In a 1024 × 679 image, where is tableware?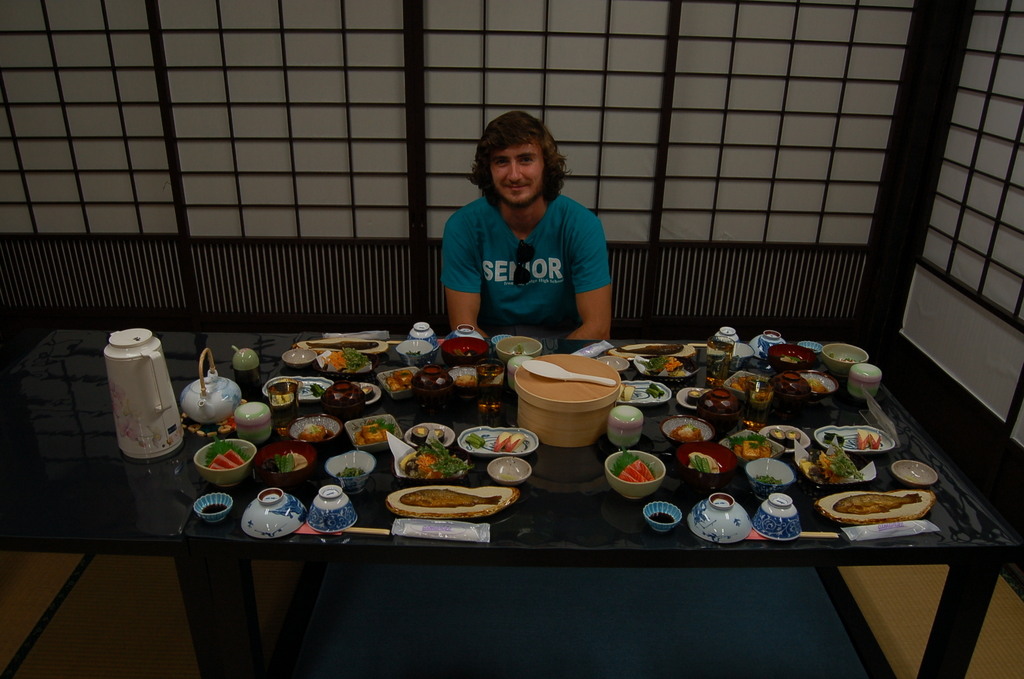
[607, 404, 643, 448].
